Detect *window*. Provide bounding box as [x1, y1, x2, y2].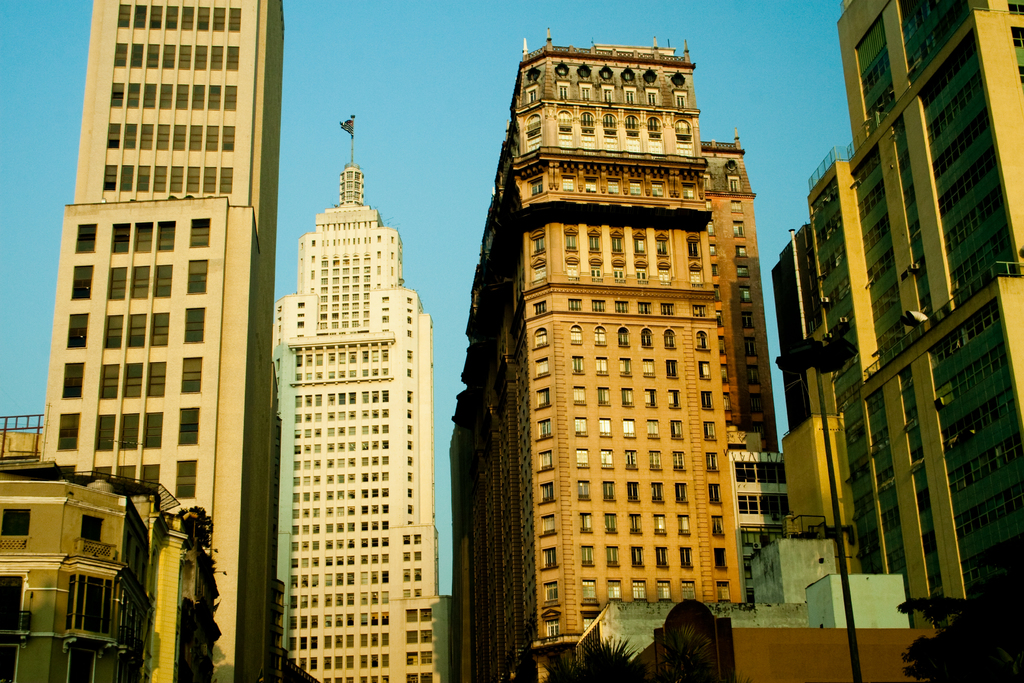
[70, 266, 92, 298].
